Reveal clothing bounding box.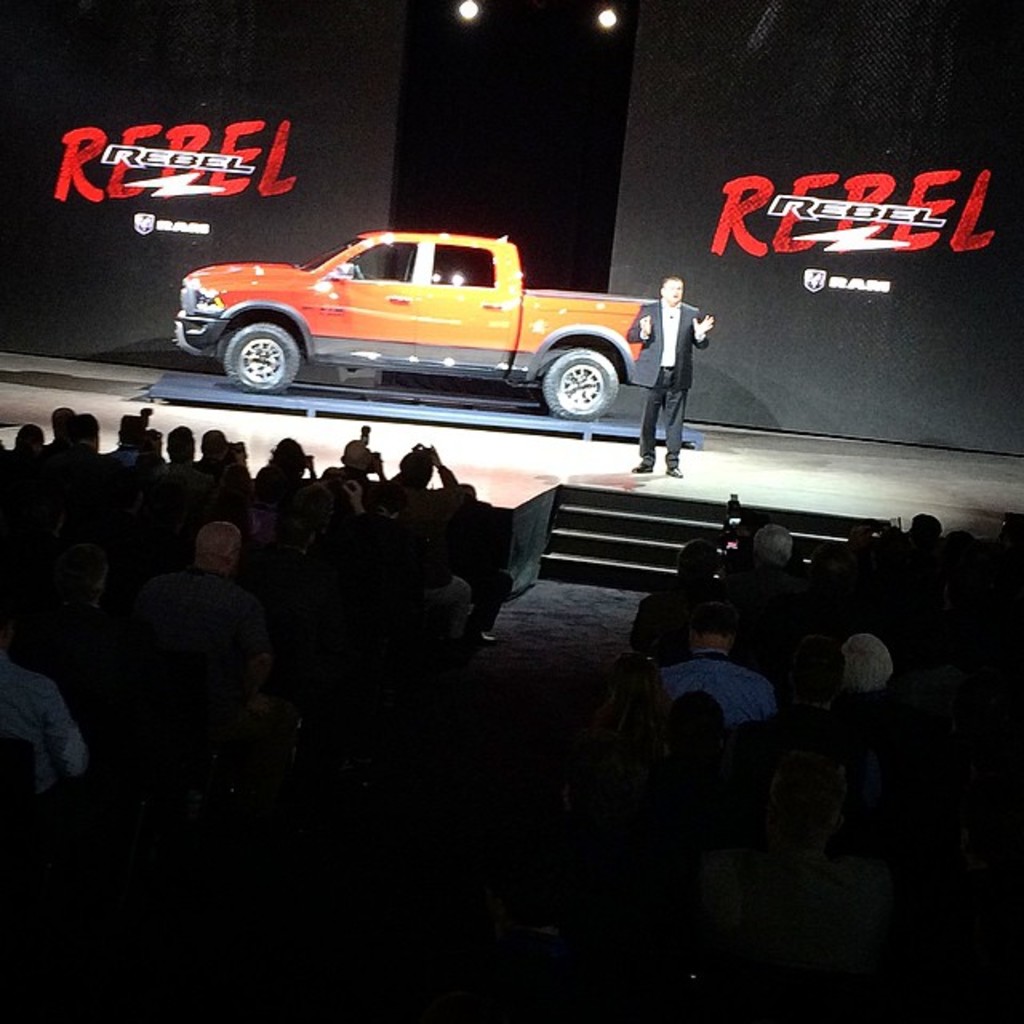
Revealed: {"x1": 627, "y1": 301, "x2": 706, "y2": 467}.
